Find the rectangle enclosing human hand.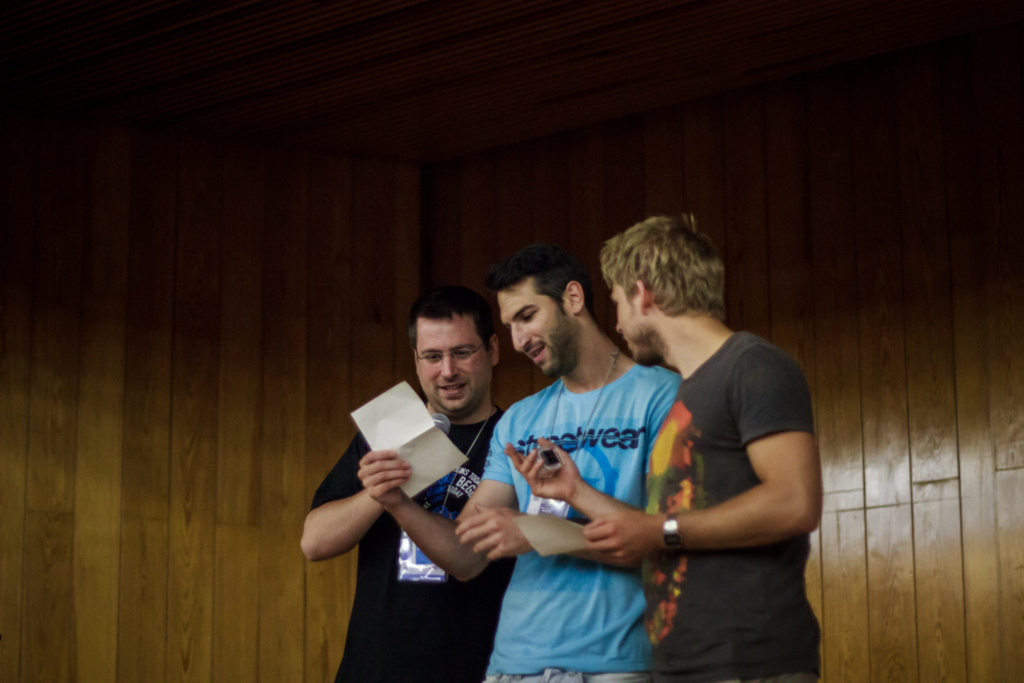
<box>580,511,663,570</box>.
